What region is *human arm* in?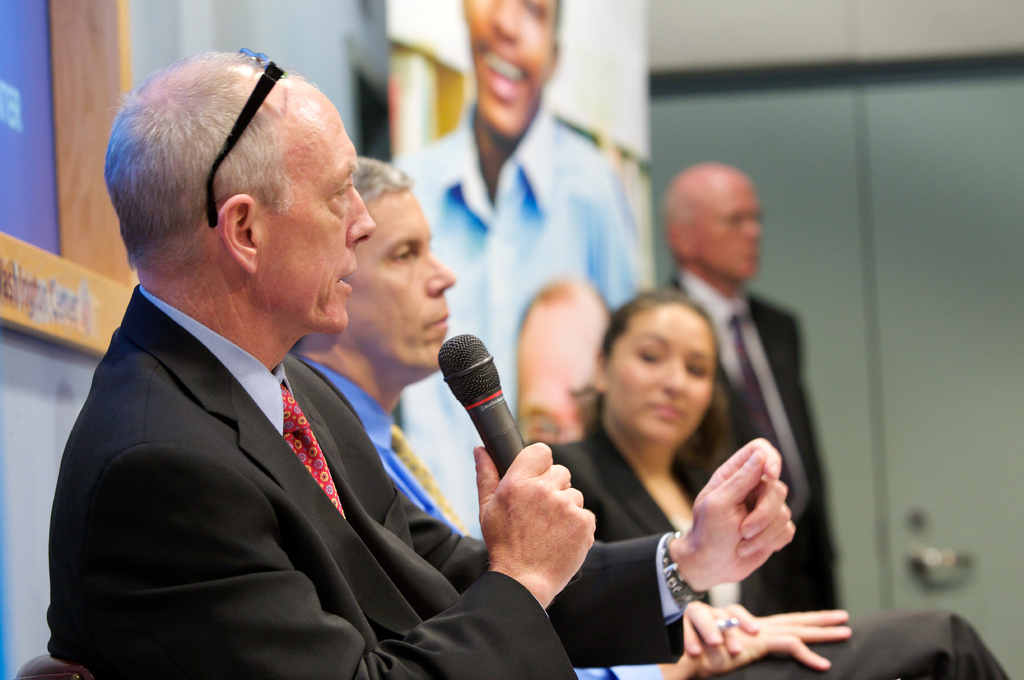
bbox=(580, 155, 647, 313).
